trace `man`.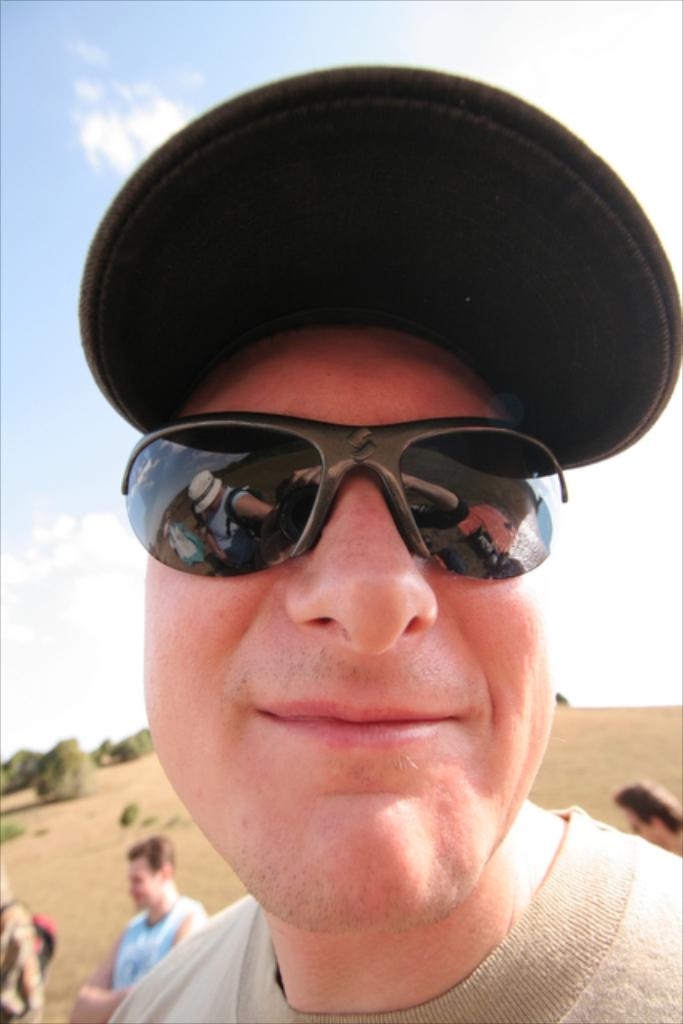
Traced to (35,104,682,1022).
